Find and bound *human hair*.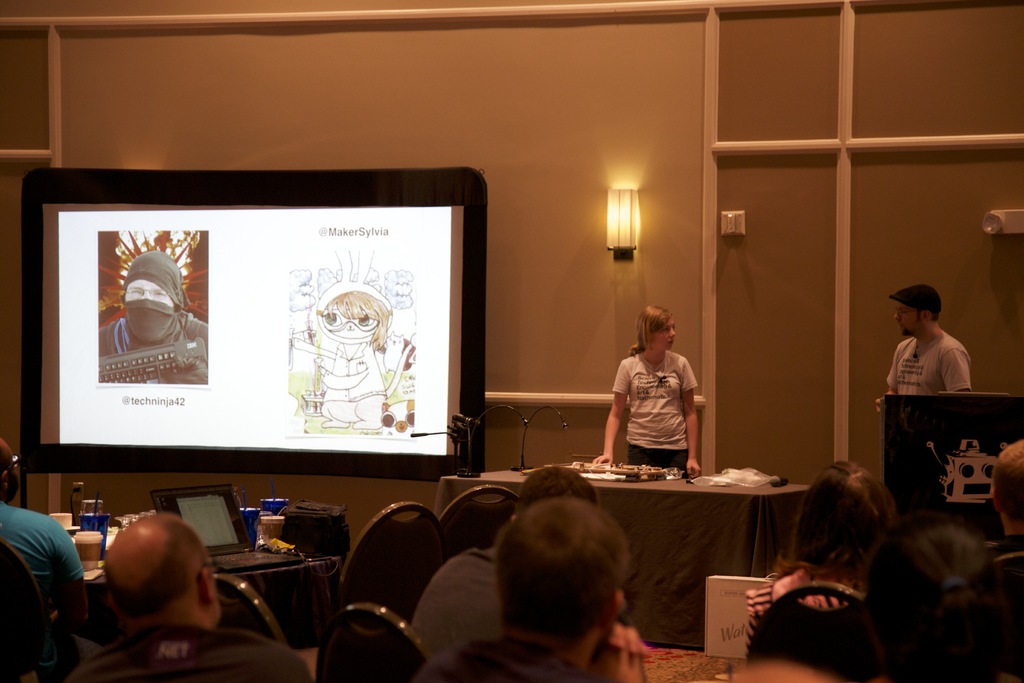
Bound: (102, 511, 211, 625).
